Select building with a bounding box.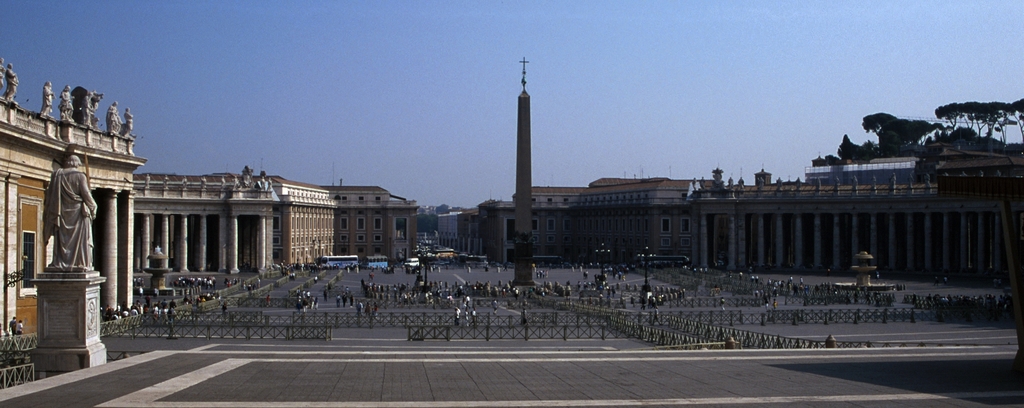
left=688, top=165, right=1023, bottom=281.
